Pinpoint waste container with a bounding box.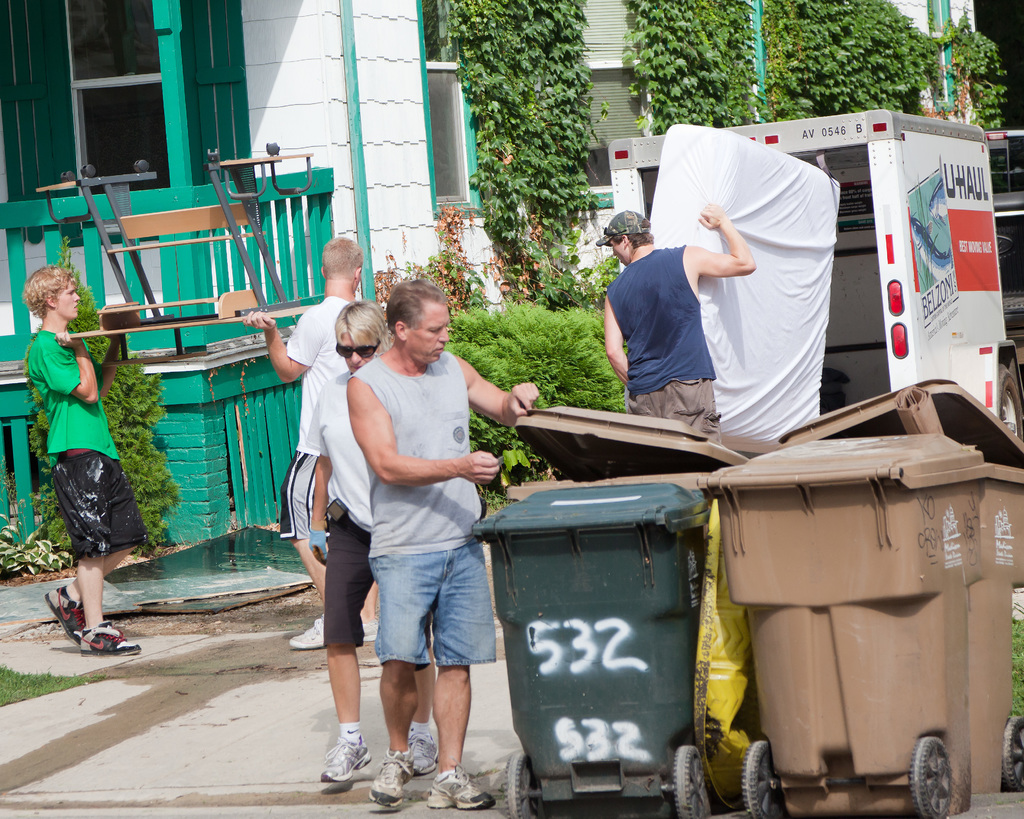
pyautogui.locateOnScreen(736, 373, 1023, 806).
